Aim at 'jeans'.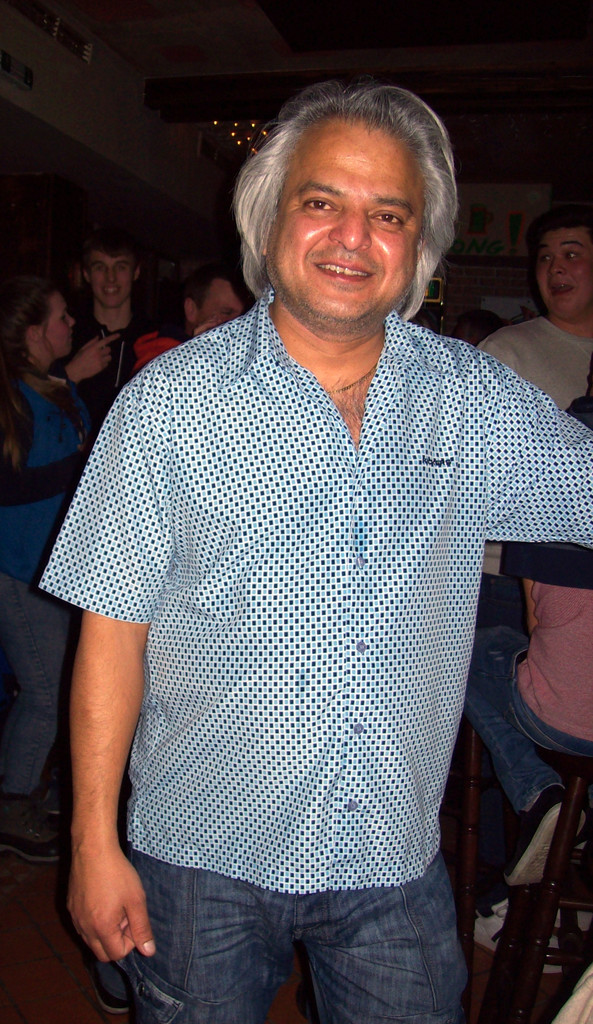
Aimed at (460, 620, 592, 817).
